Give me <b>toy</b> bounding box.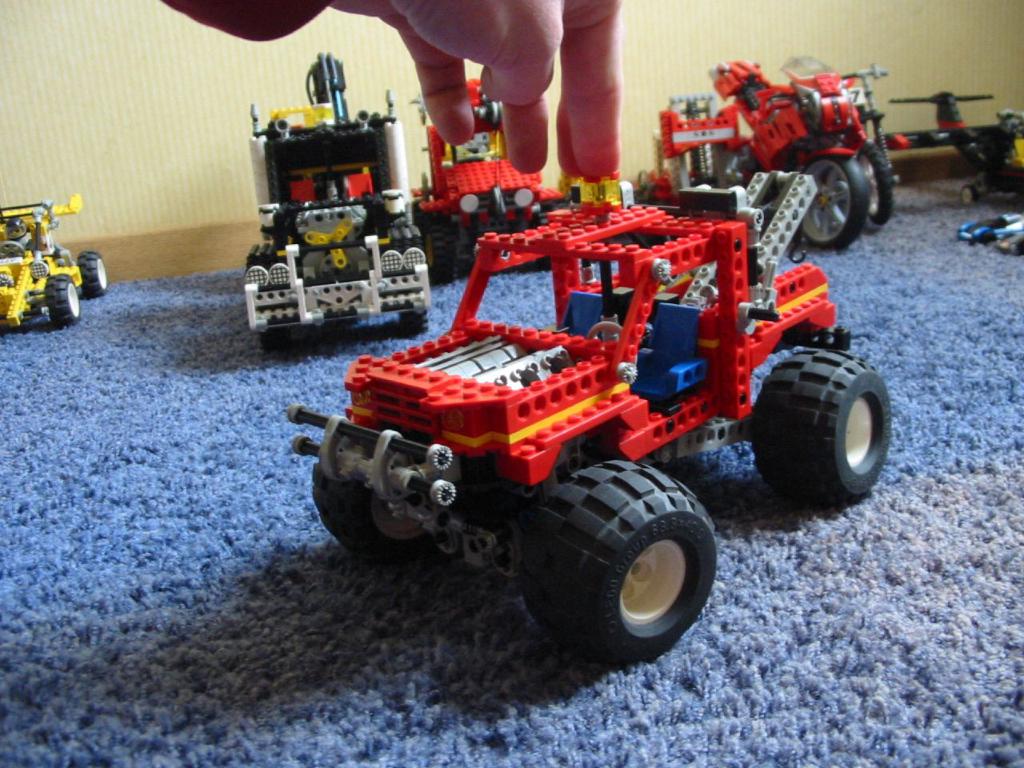
[left=284, top=194, right=922, bottom=668].
